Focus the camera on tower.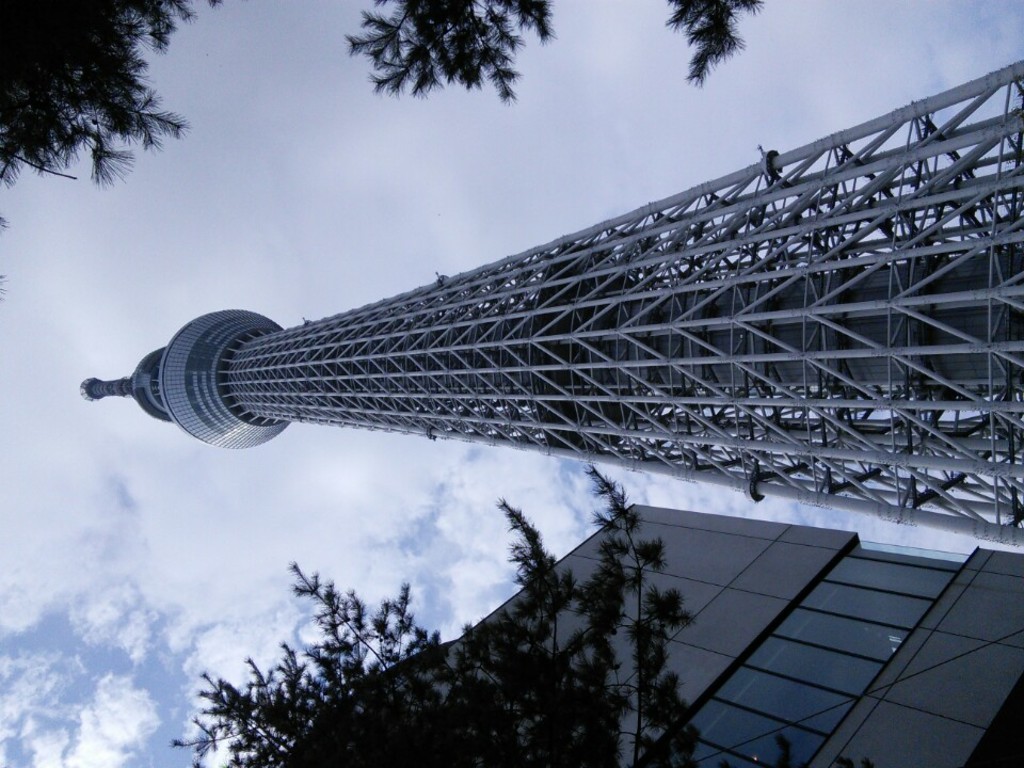
Focus region: [left=83, top=85, right=1006, bottom=589].
